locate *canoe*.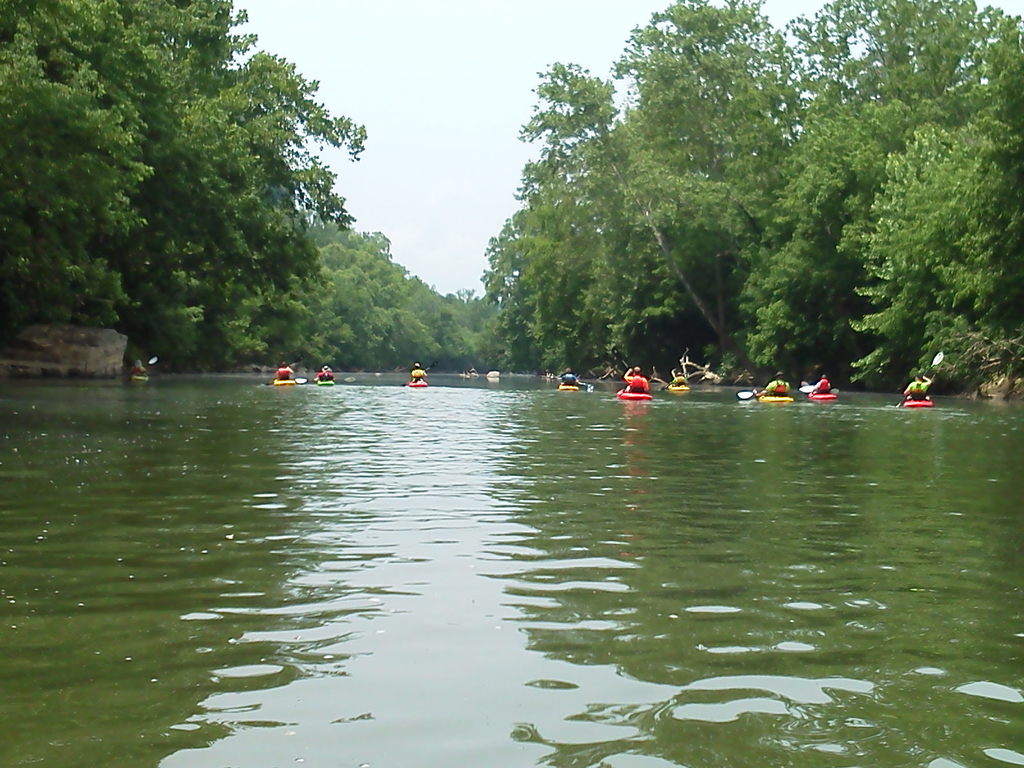
Bounding box: 808/391/837/404.
